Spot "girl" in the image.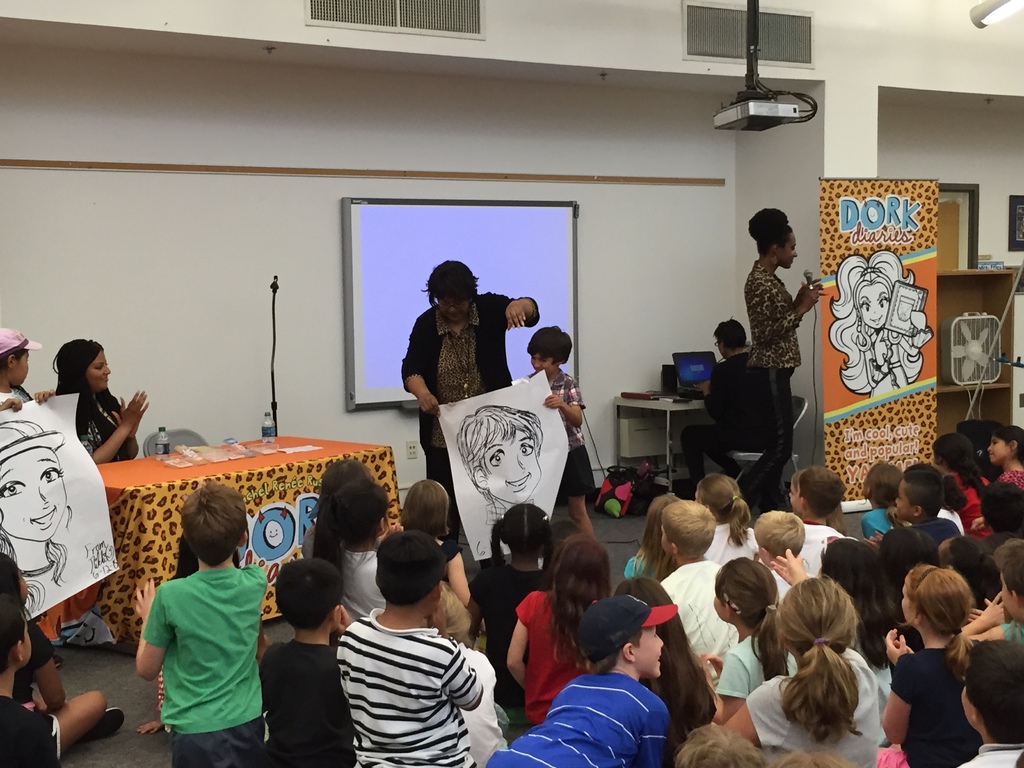
"girl" found at left=43, top=339, right=145, bottom=465.
